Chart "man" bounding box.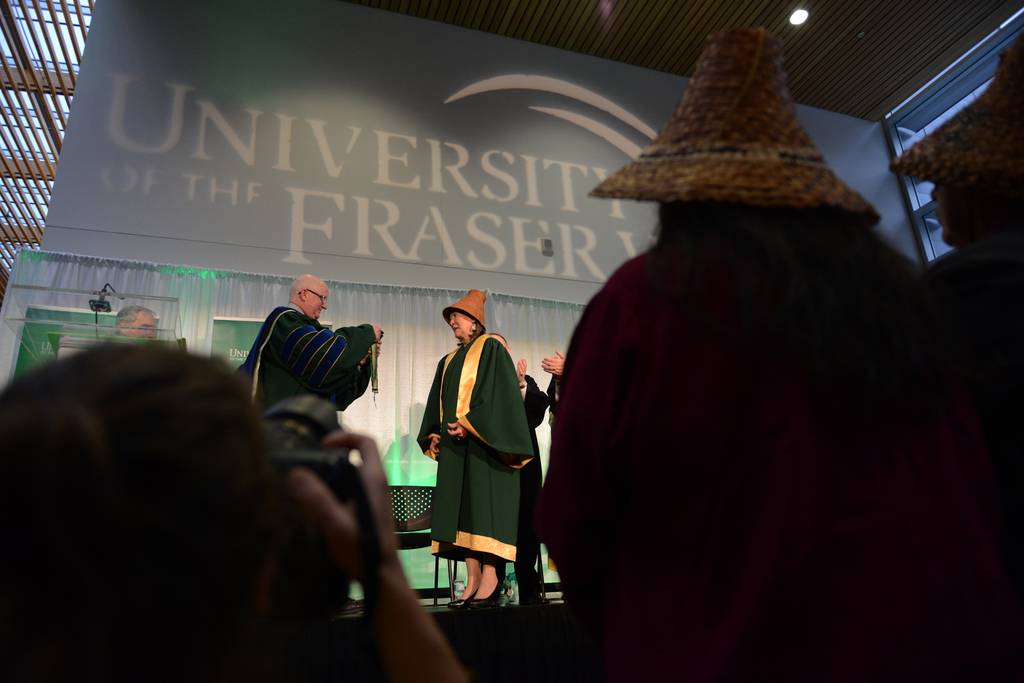
Charted: bbox=(115, 305, 157, 344).
